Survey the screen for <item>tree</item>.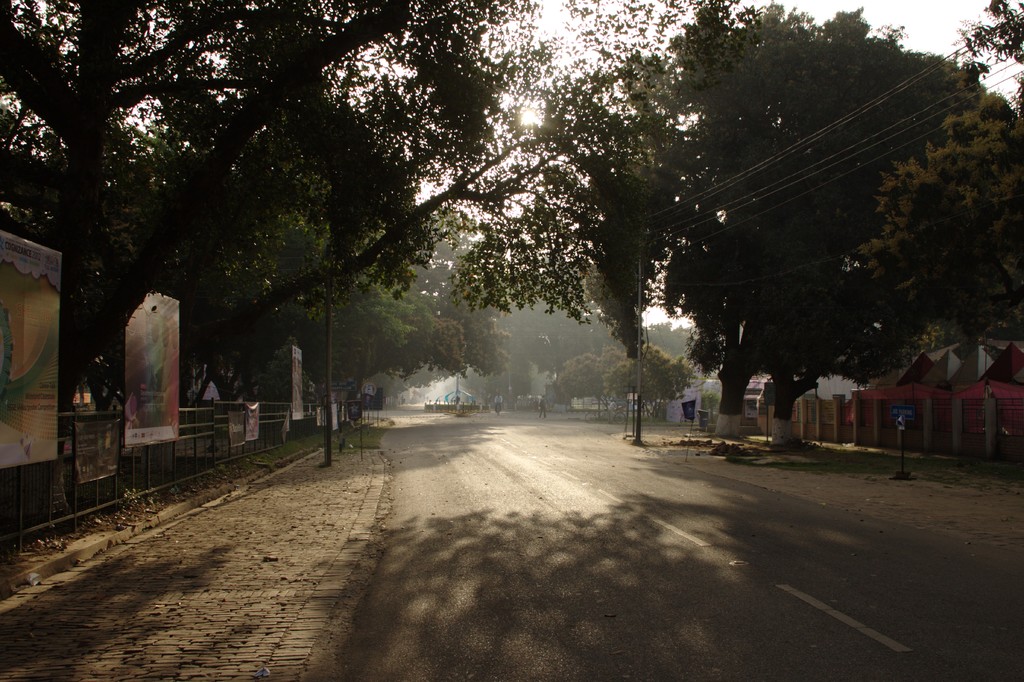
Survey found: select_region(597, 345, 635, 426).
